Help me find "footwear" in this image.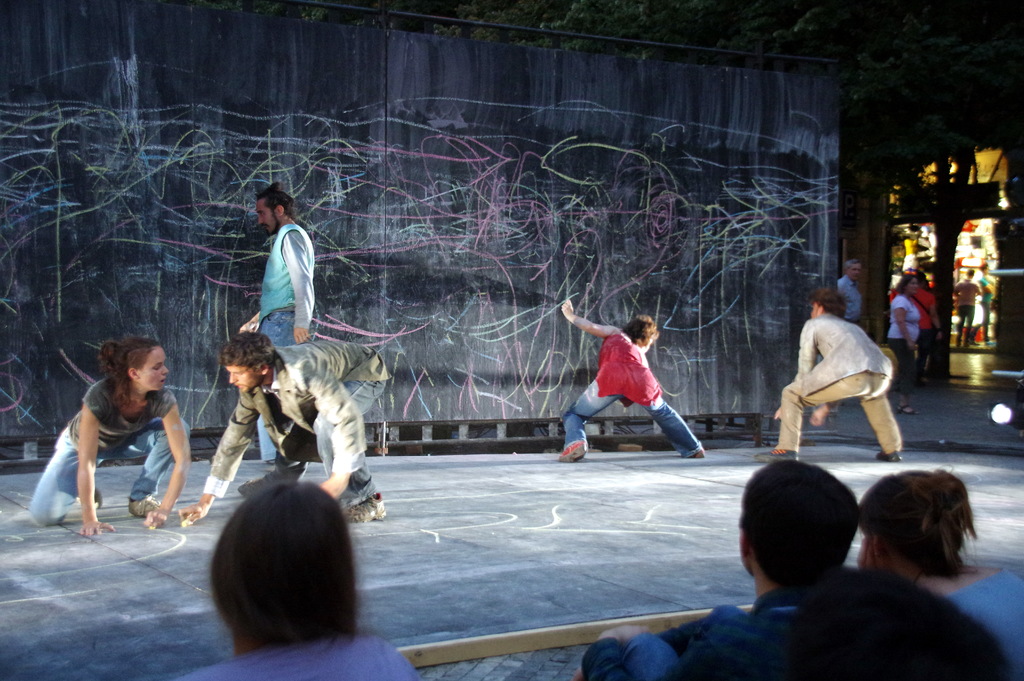
Found it: 751,444,801,457.
